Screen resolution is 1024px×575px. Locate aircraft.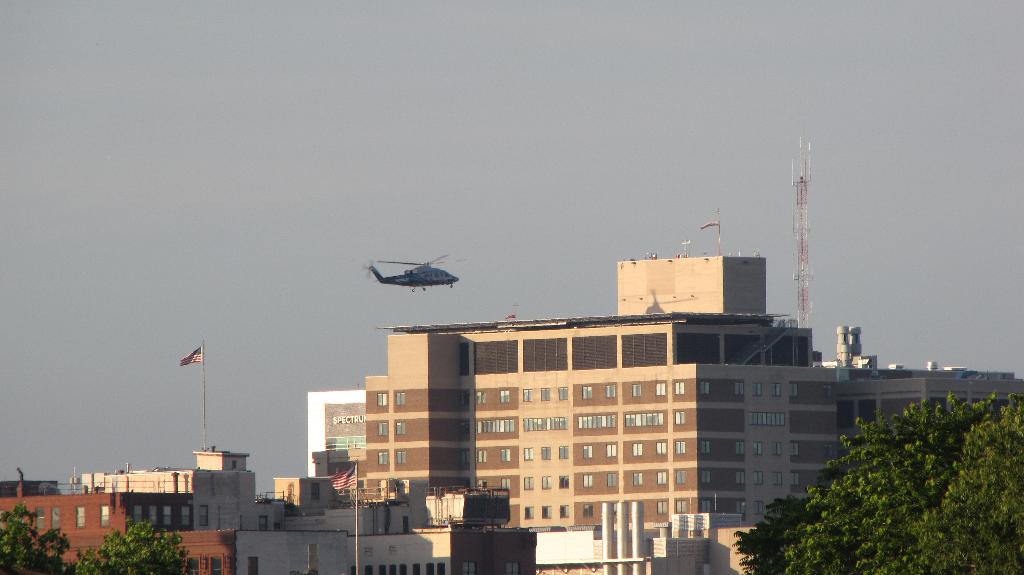
[left=365, top=244, right=460, bottom=303].
